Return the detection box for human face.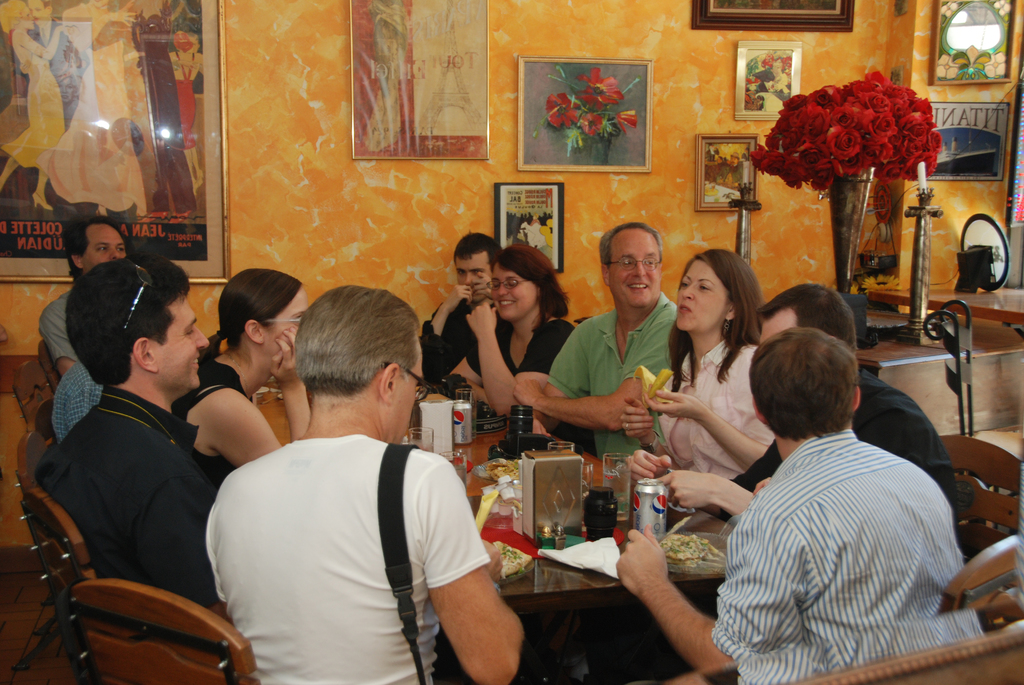
BBox(82, 224, 128, 269).
